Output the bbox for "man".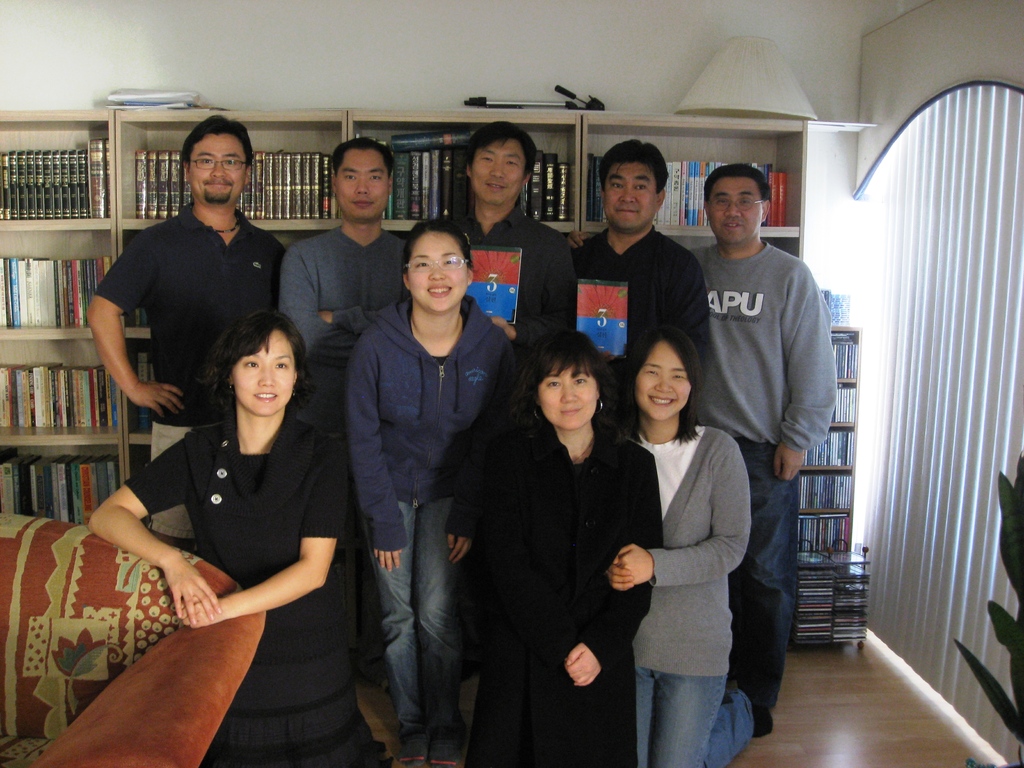
[x1=676, y1=157, x2=842, y2=732].
